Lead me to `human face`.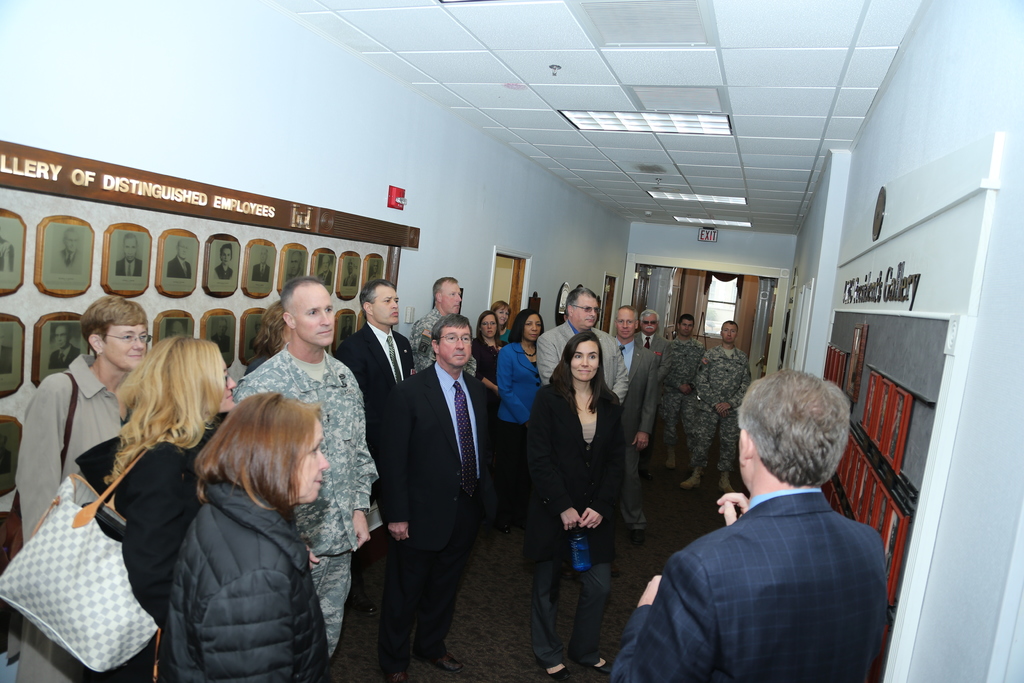
Lead to 639, 311, 660, 336.
